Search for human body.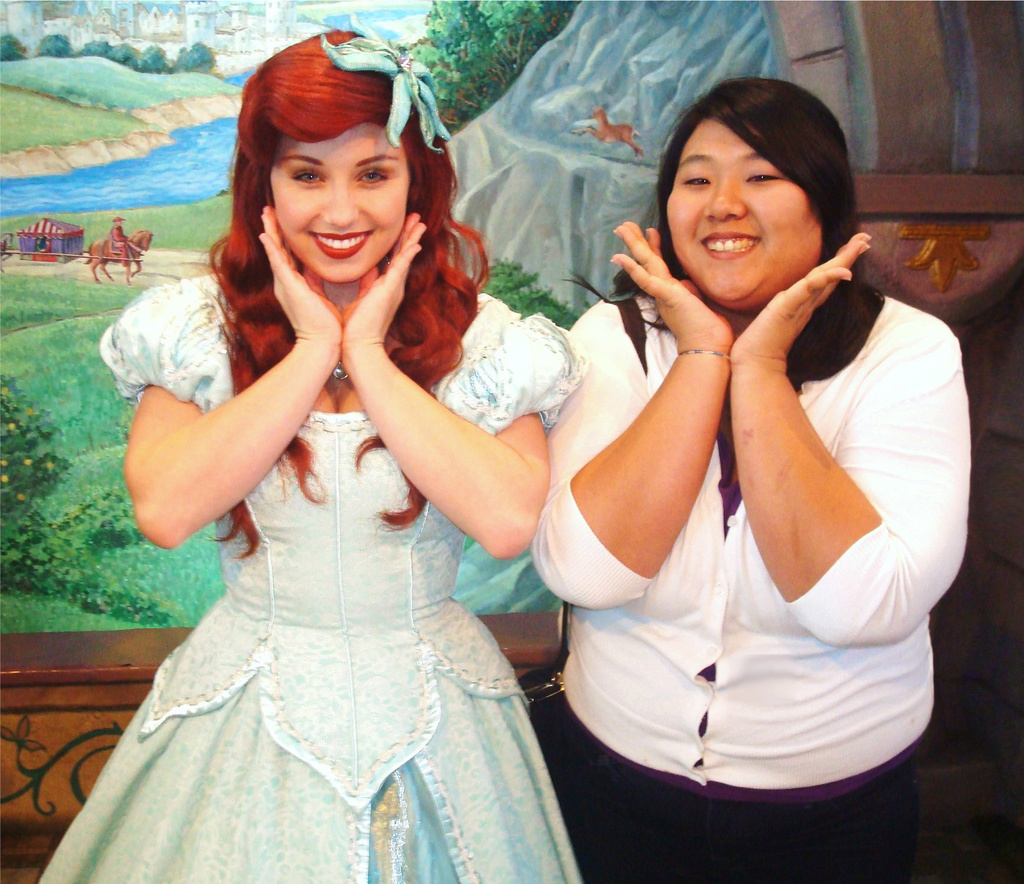
Found at 516/93/978/830.
